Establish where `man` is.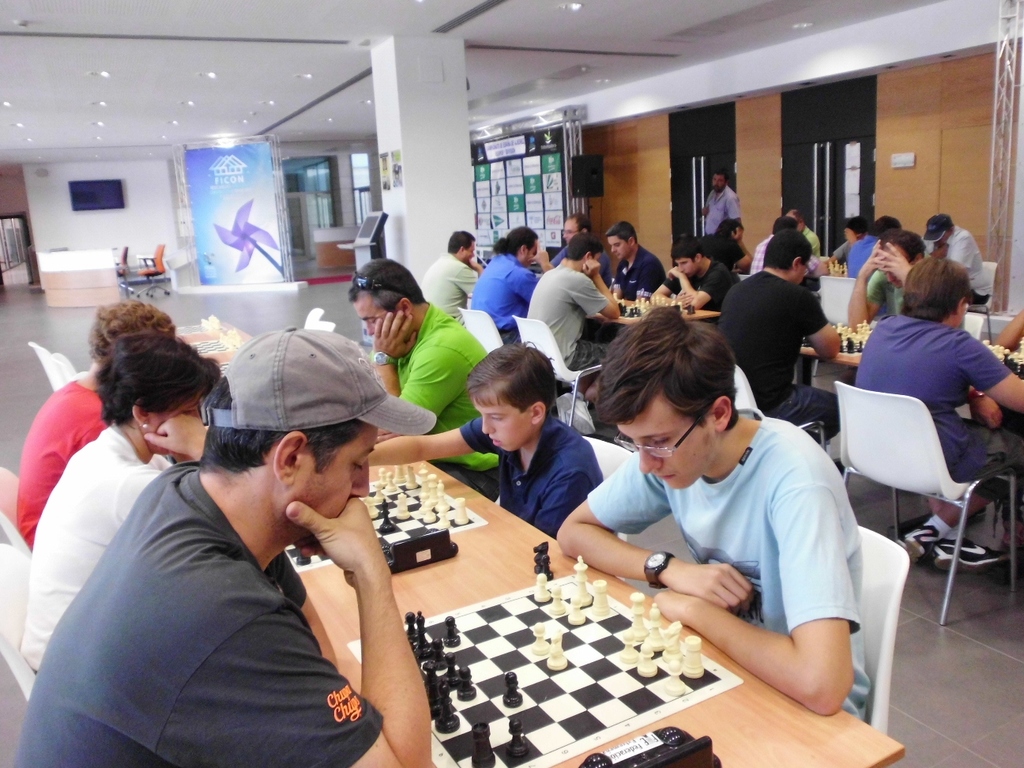
Established at Rect(709, 213, 754, 272).
